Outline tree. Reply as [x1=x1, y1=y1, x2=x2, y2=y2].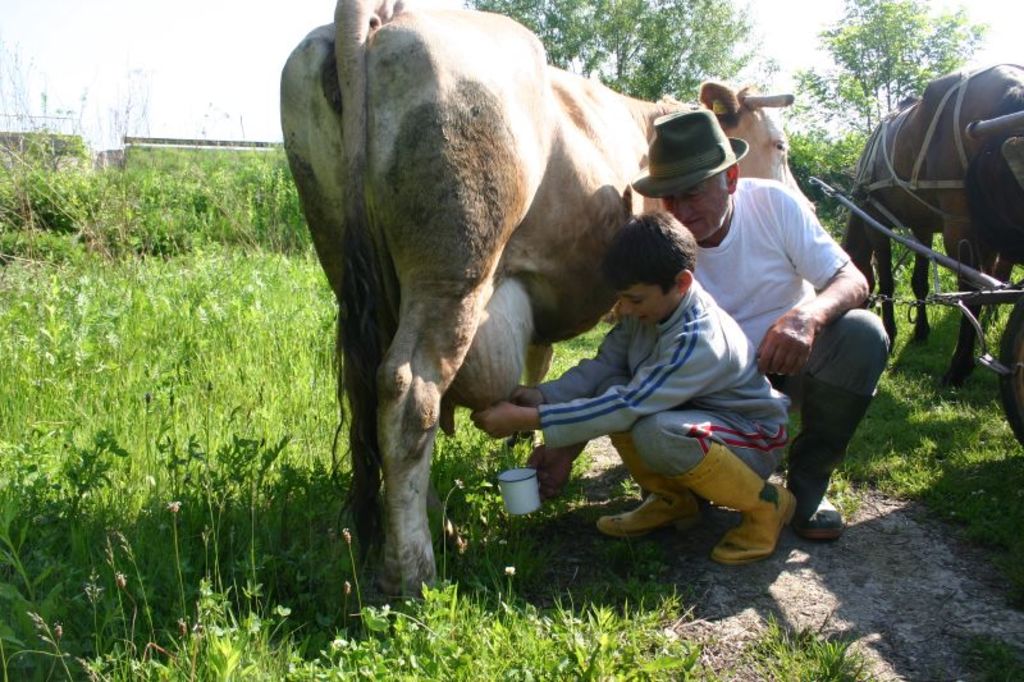
[x1=471, y1=0, x2=763, y2=105].
